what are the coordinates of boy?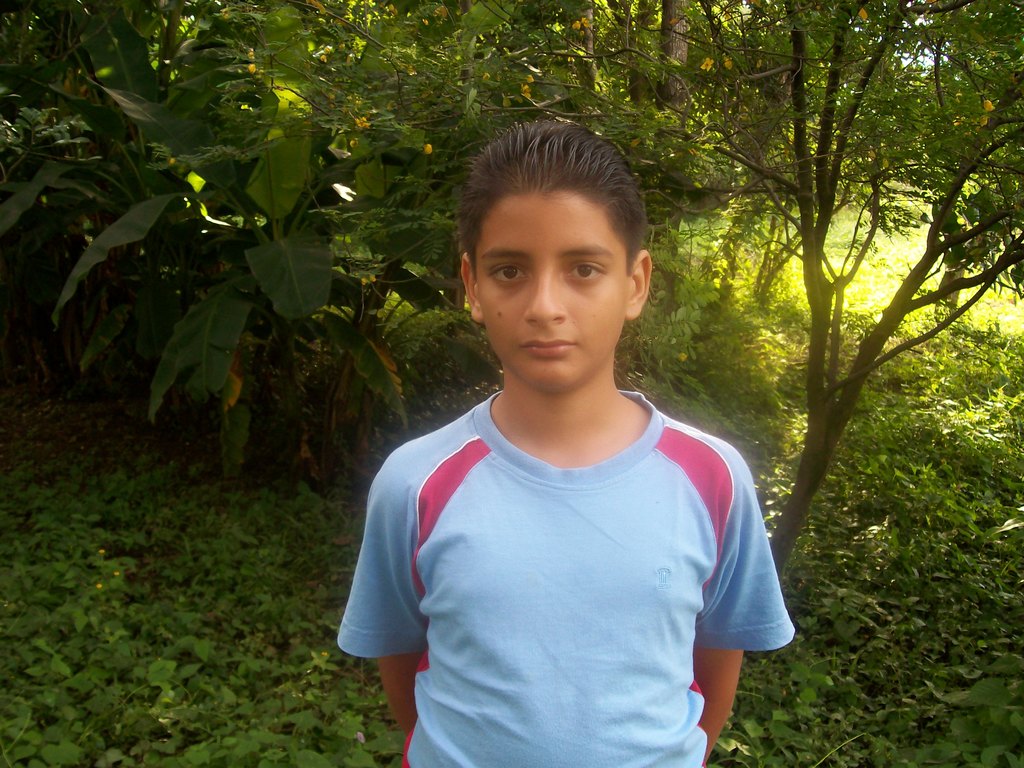
333,115,794,767.
